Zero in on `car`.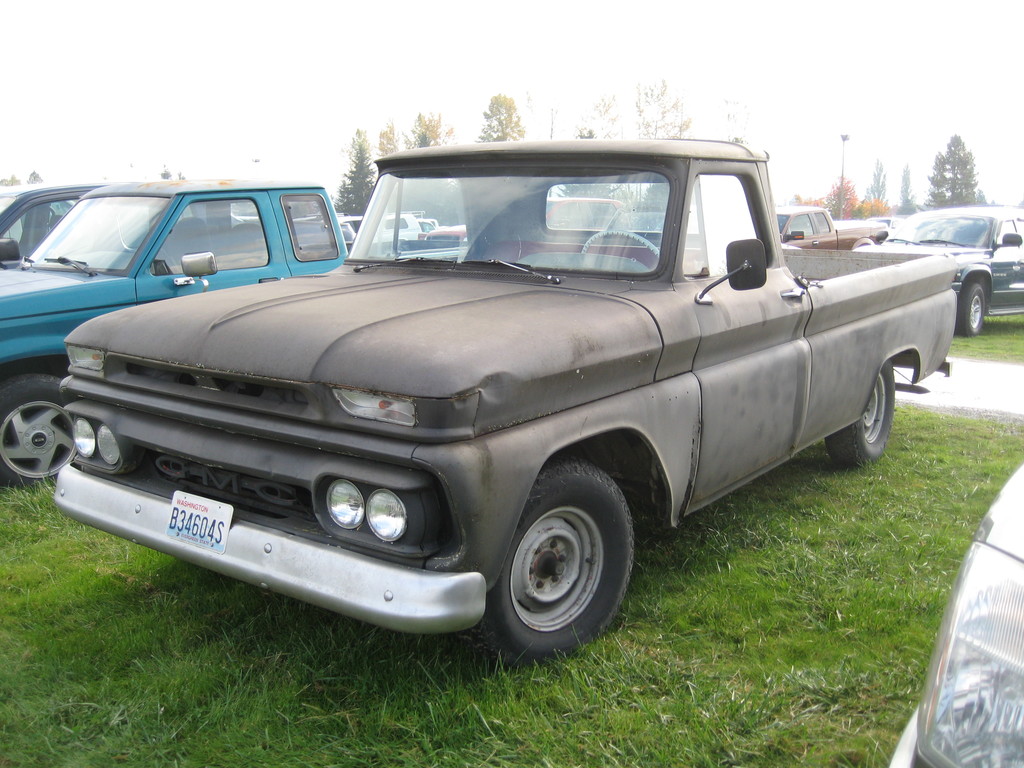
Zeroed in: (x1=417, y1=193, x2=678, y2=244).
